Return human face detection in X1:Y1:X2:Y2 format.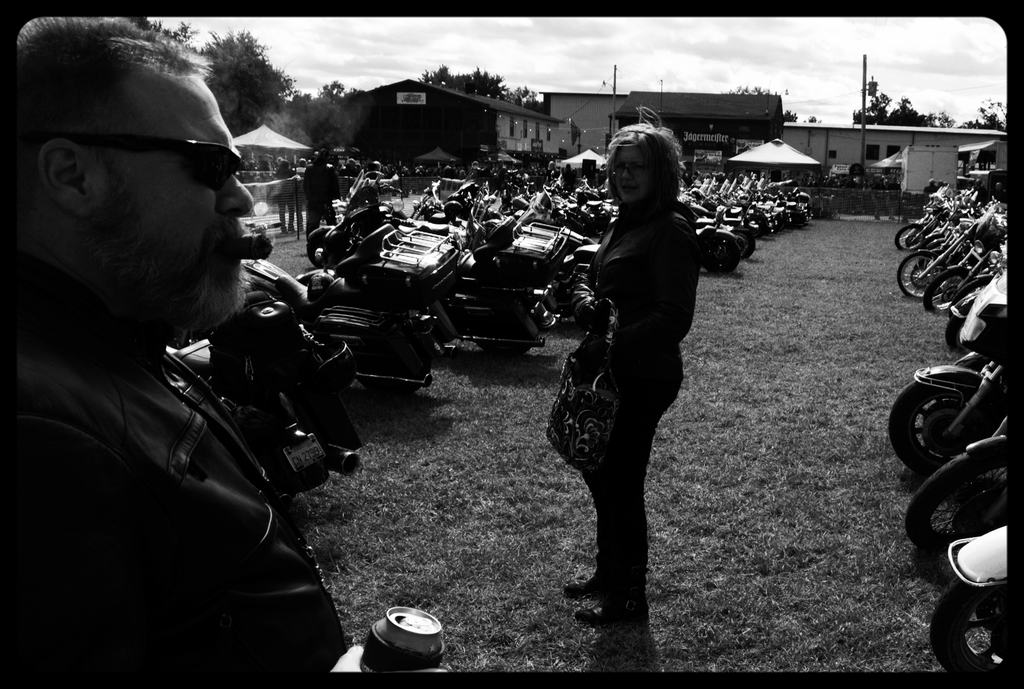
95:61:253:333.
